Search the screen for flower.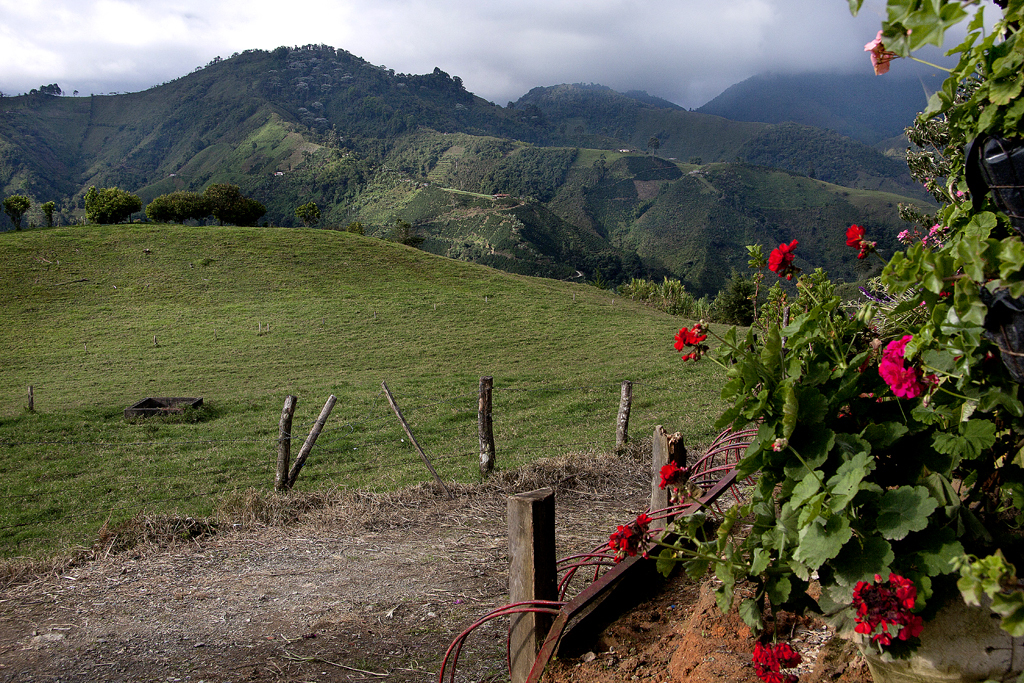
Found at box(948, 189, 962, 209).
